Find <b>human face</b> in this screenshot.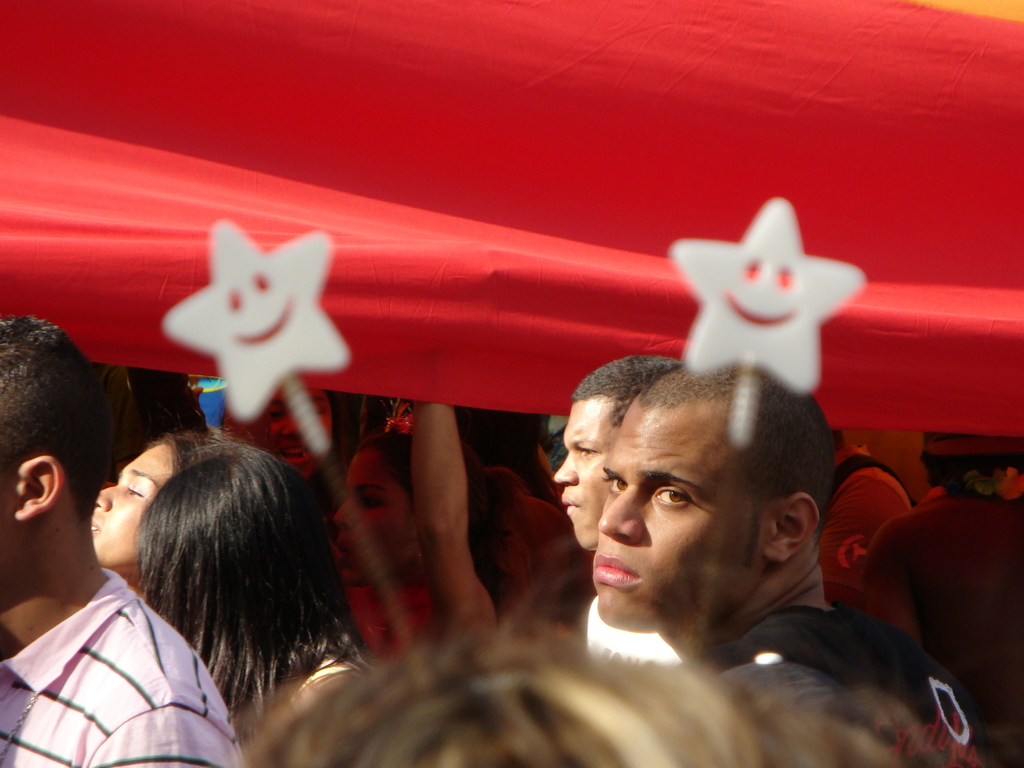
The bounding box for <b>human face</b> is locate(592, 401, 773, 632).
